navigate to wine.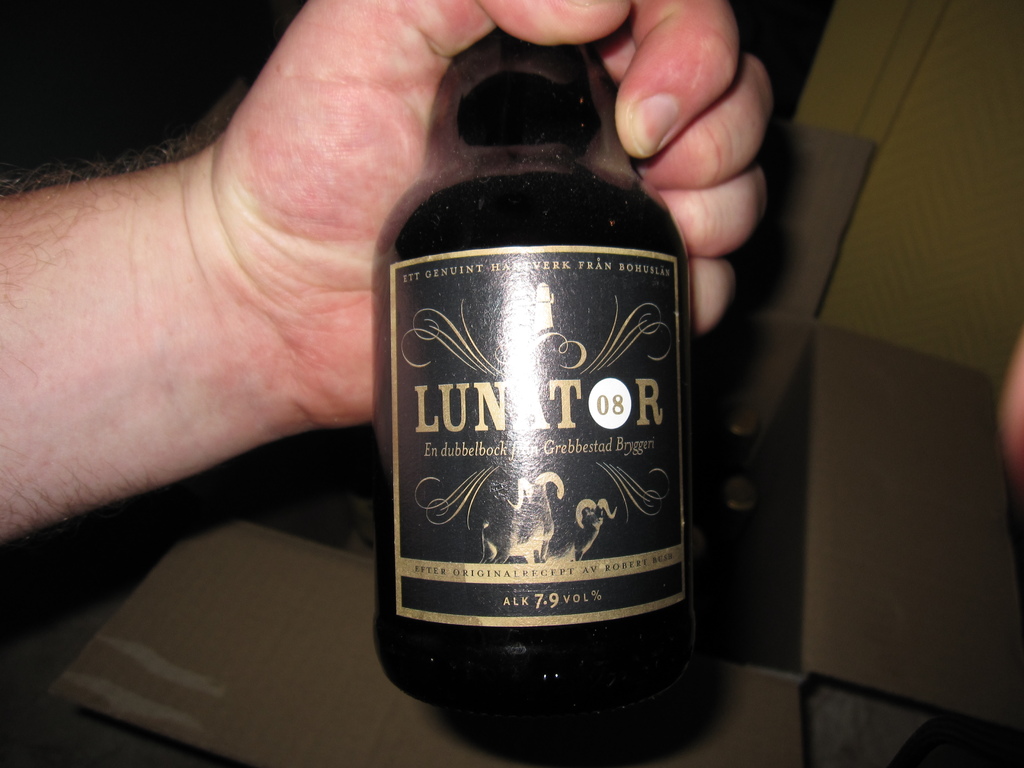
Navigation target: l=361, t=25, r=703, b=701.
